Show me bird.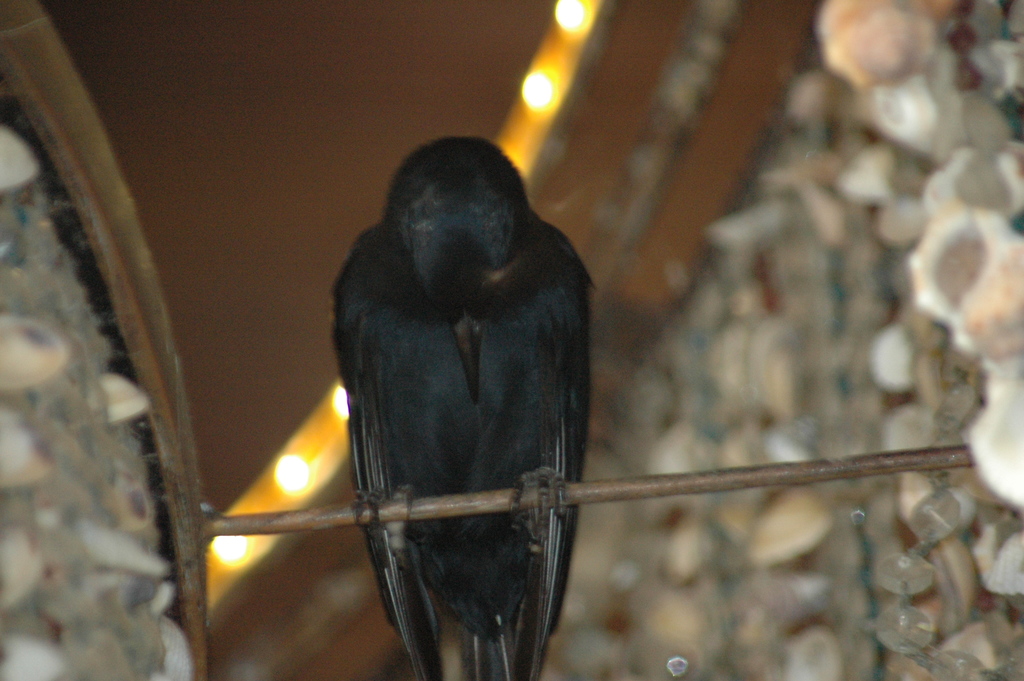
bird is here: (317,151,606,680).
